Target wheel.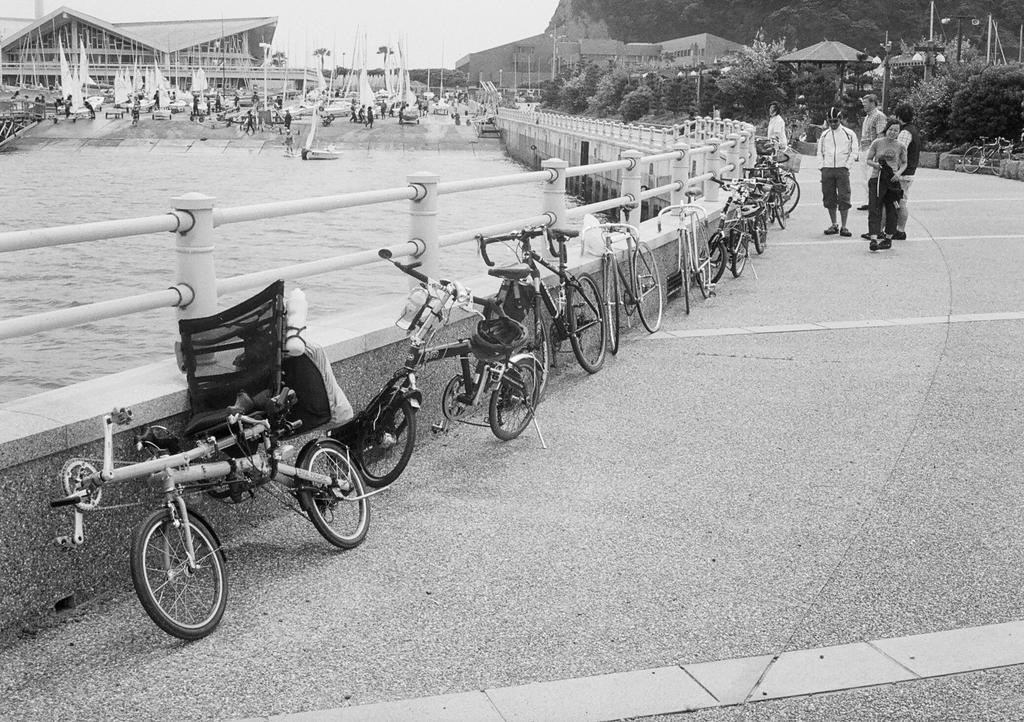
Target region: {"left": 963, "top": 145, "right": 983, "bottom": 175}.
